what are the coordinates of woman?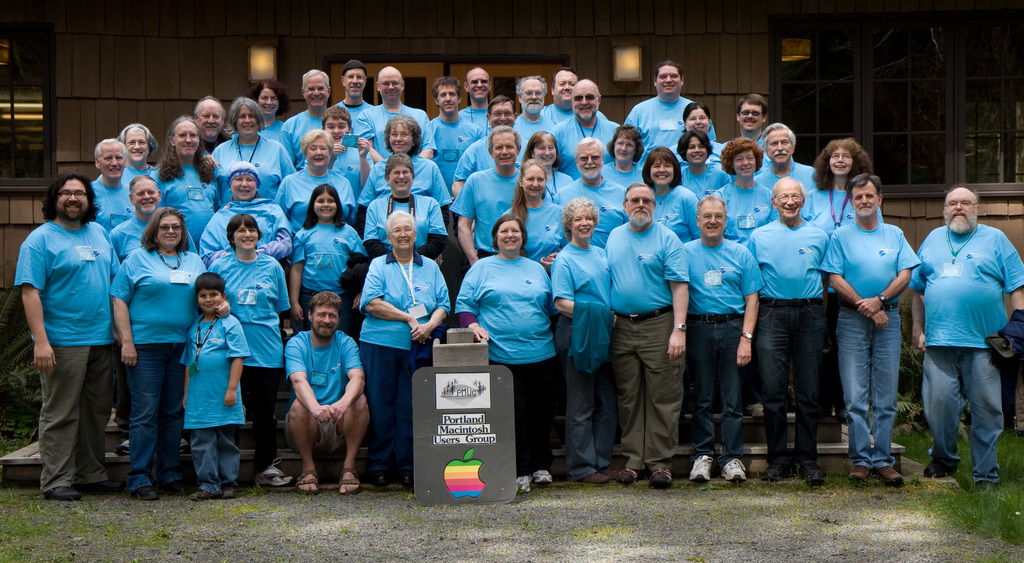
{"x1": 497, "y1": 161, "x2": 571, "y2": 266}.
